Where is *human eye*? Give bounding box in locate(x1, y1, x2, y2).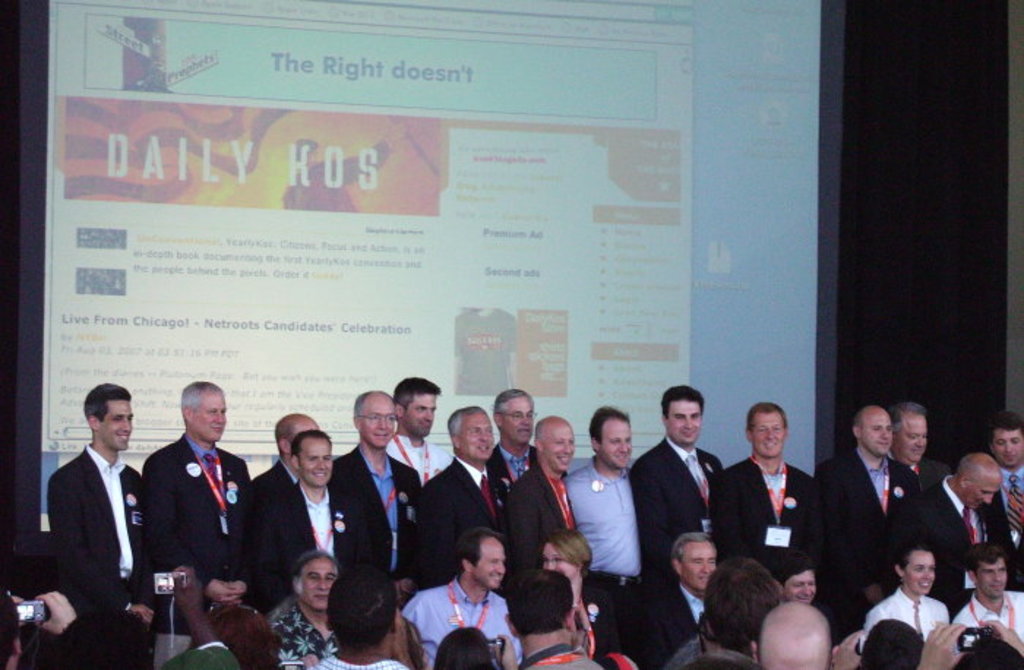
locate(385, 414, 396, 421).
